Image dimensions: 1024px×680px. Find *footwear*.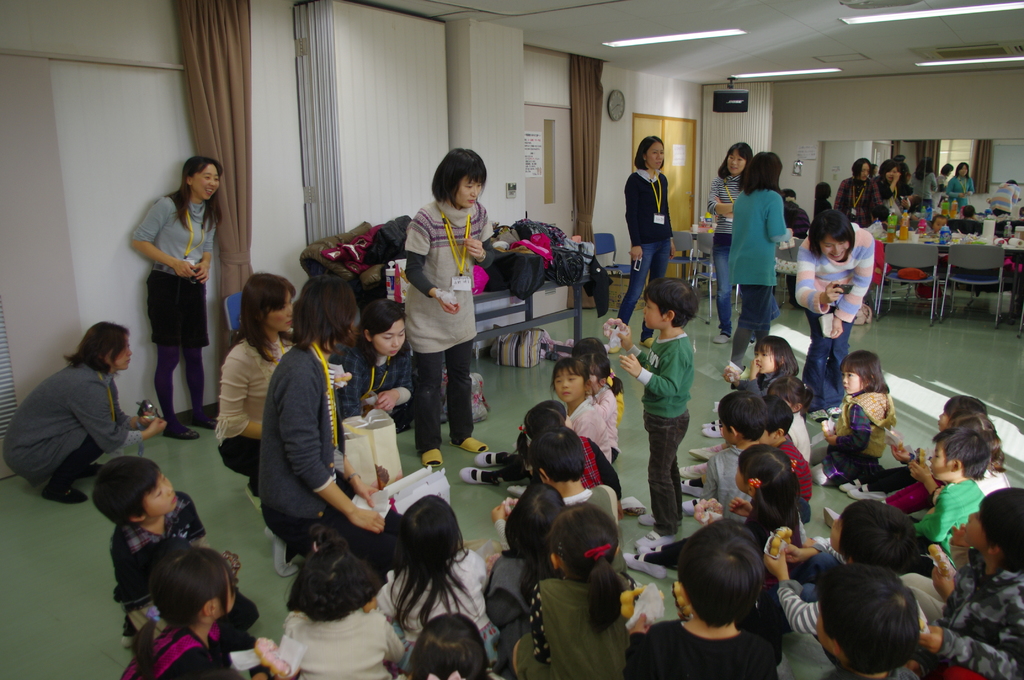
<bbox>688, 446, 718, 460</bbox>.
